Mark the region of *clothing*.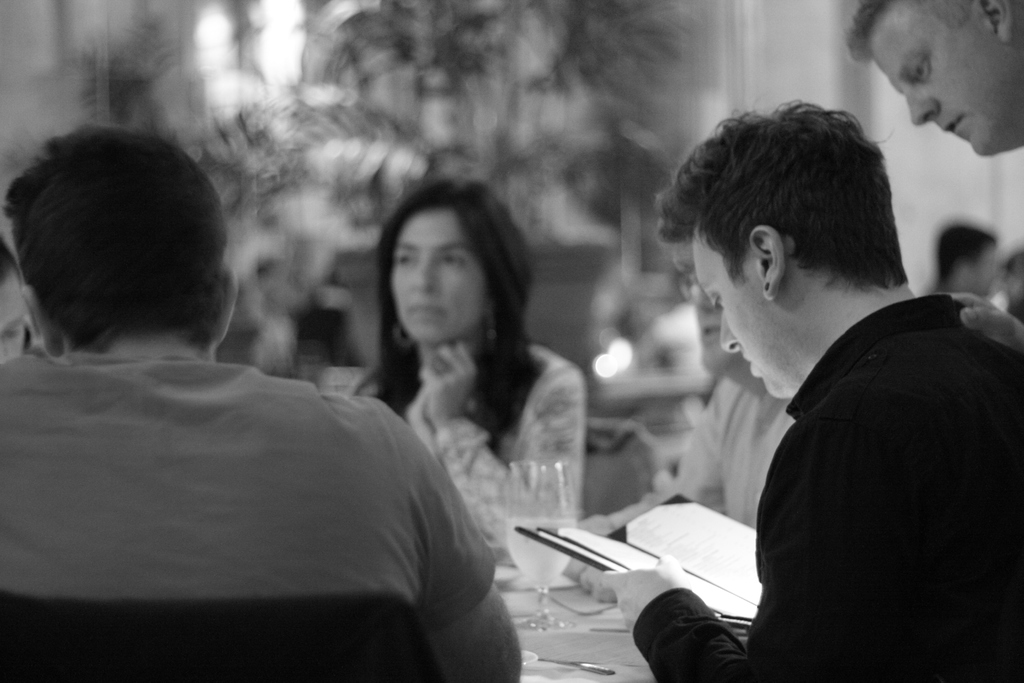
Region: 629:294:1023:682.
